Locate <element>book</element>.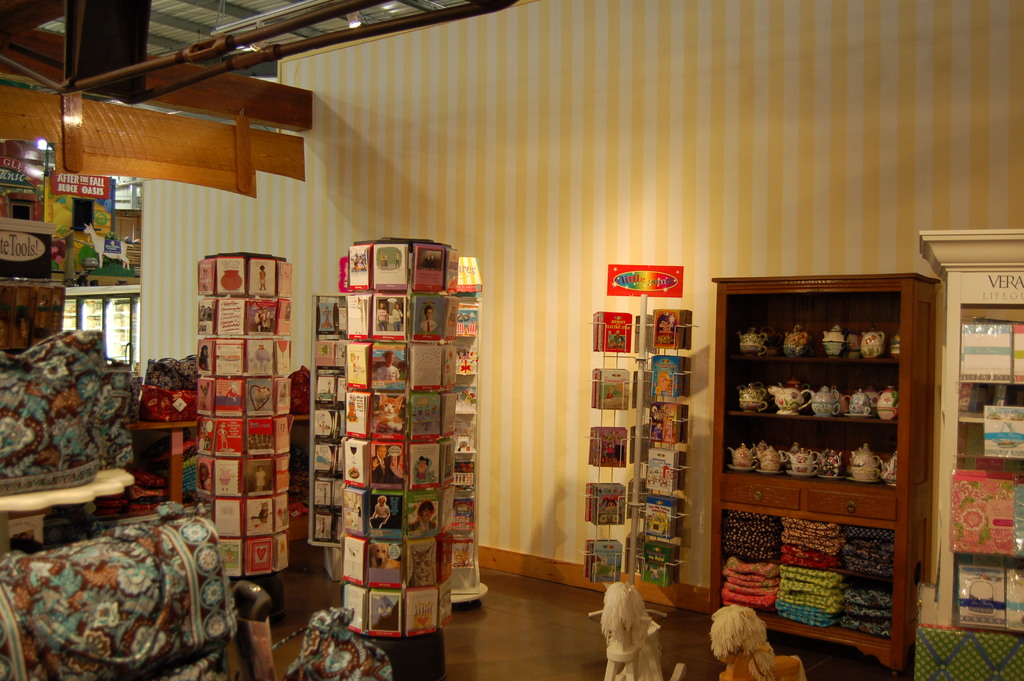
Bounding box: 591,308,637,356.
